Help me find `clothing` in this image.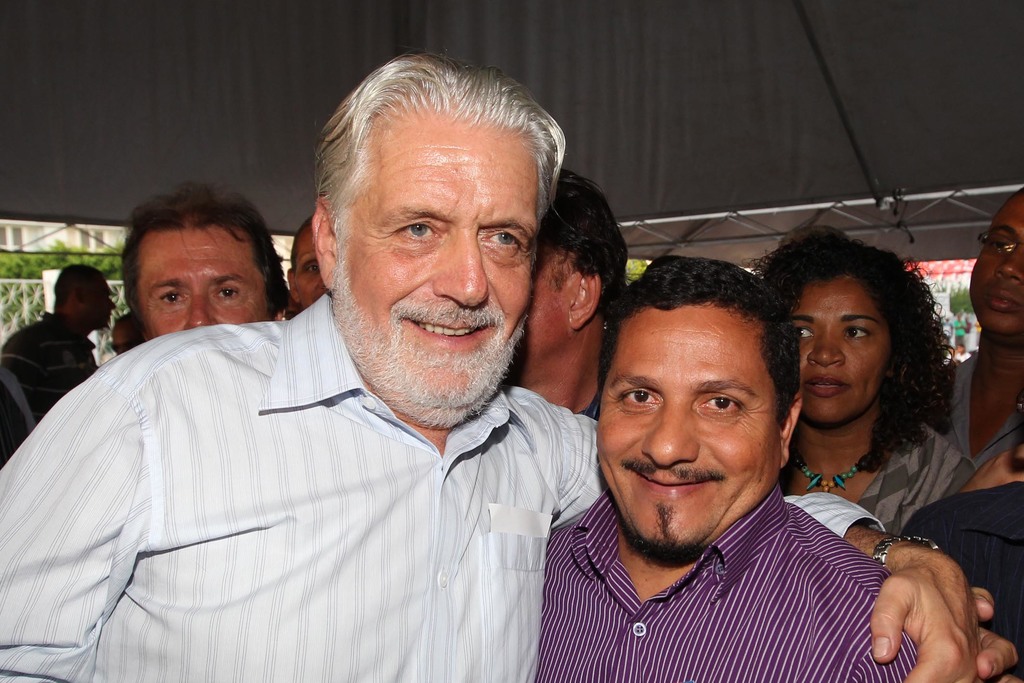
Found it: 0/290/886/682.
